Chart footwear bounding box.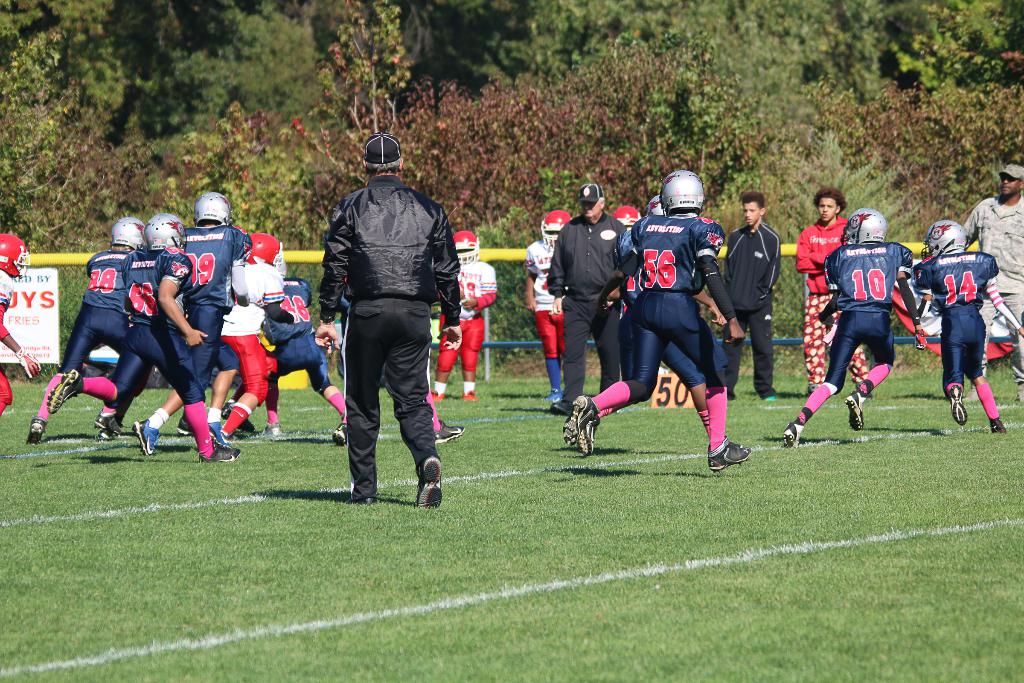
Charted: 134, 415, 156, 457.
